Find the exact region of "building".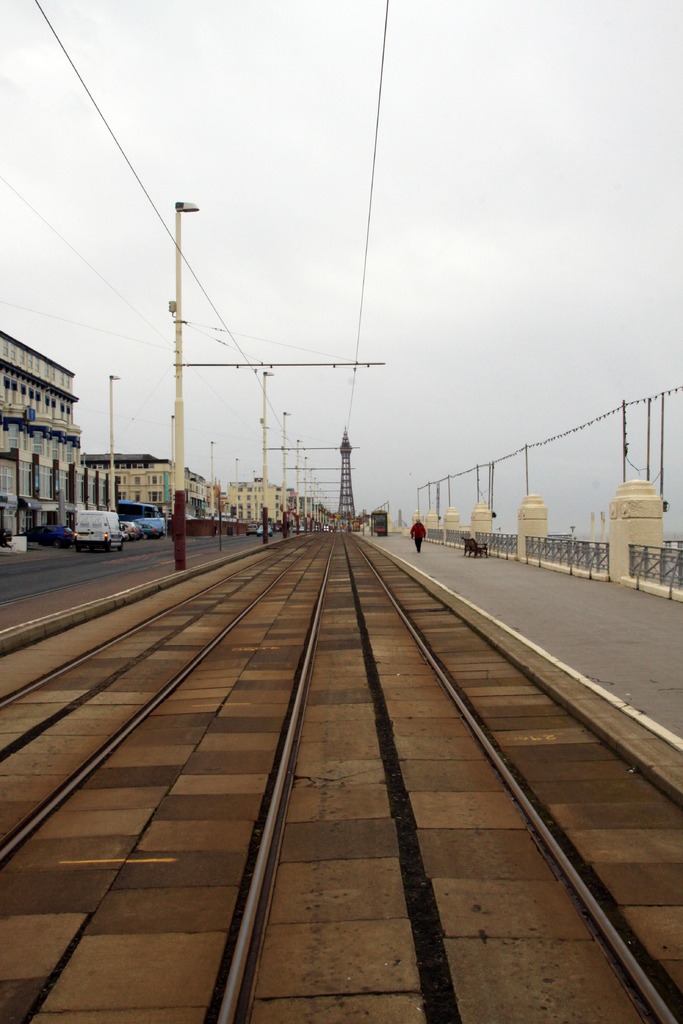
Exact region: [x1=85, y1=456, x2=288, y2=510].
